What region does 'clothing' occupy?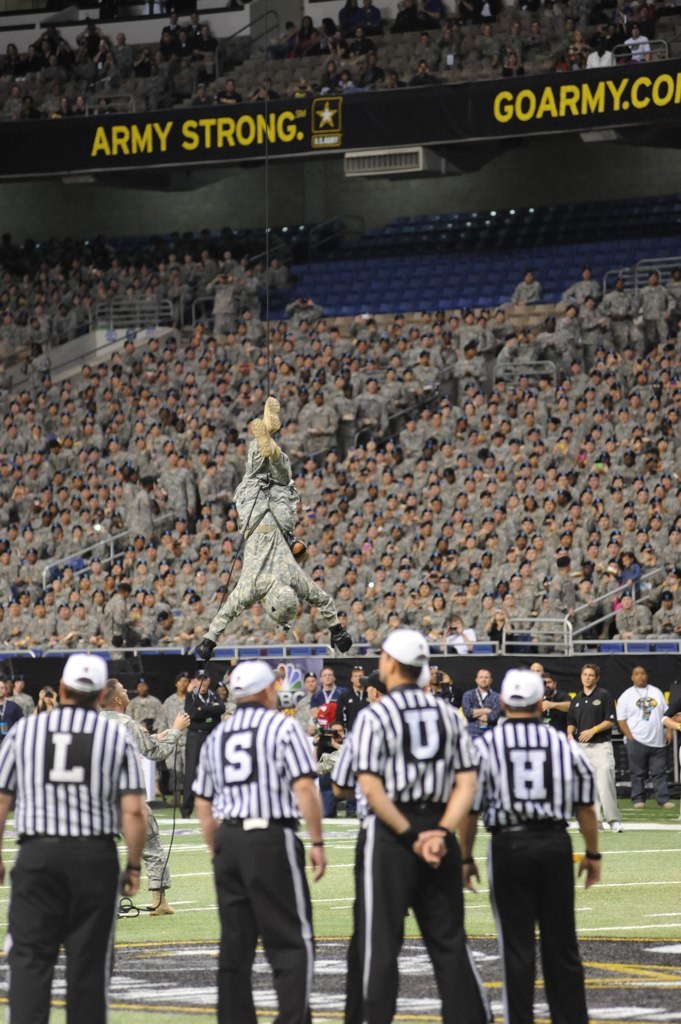
[left=556, top=309, right=585, bottom=343].
